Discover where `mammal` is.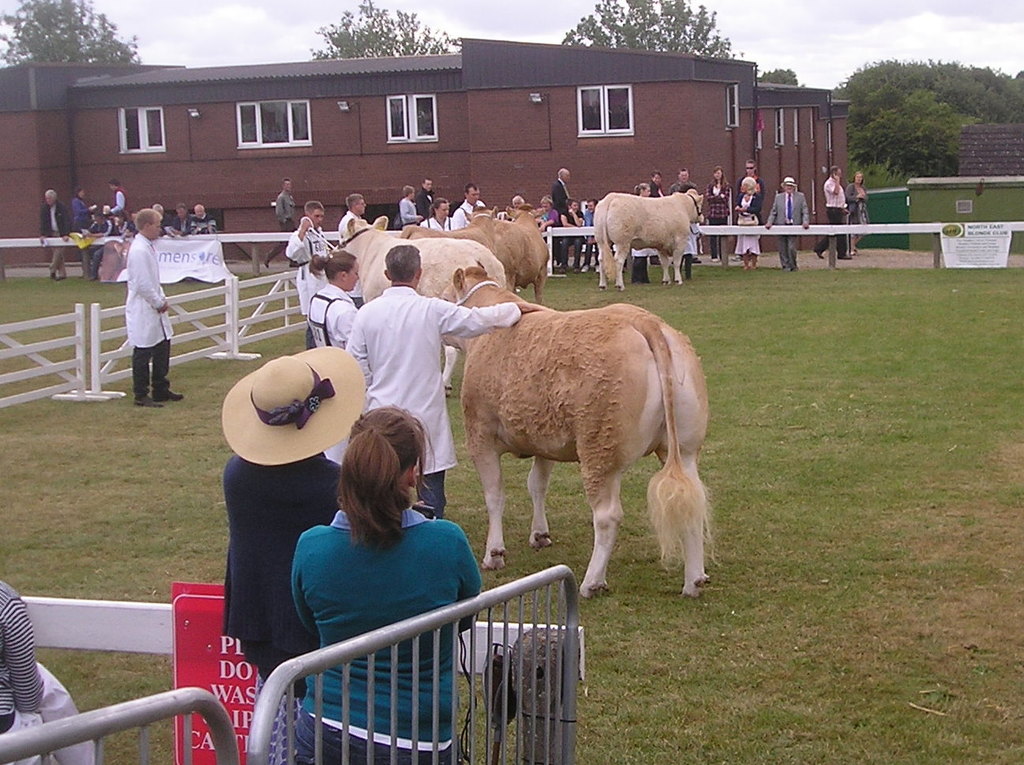
Discovered at [512, 195, 533, 212].
